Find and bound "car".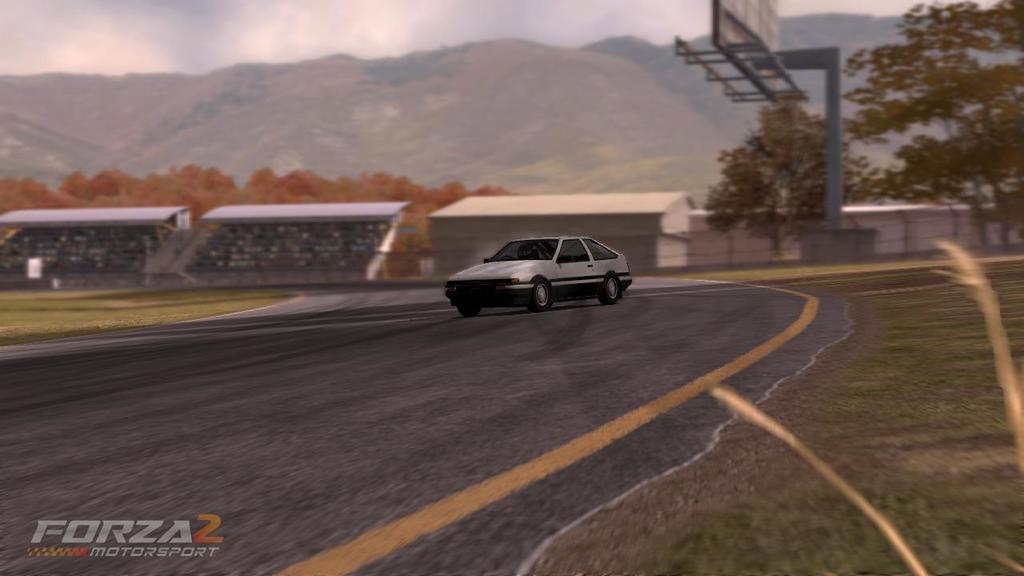
Bound: box=[438, 233, 634, 313].
